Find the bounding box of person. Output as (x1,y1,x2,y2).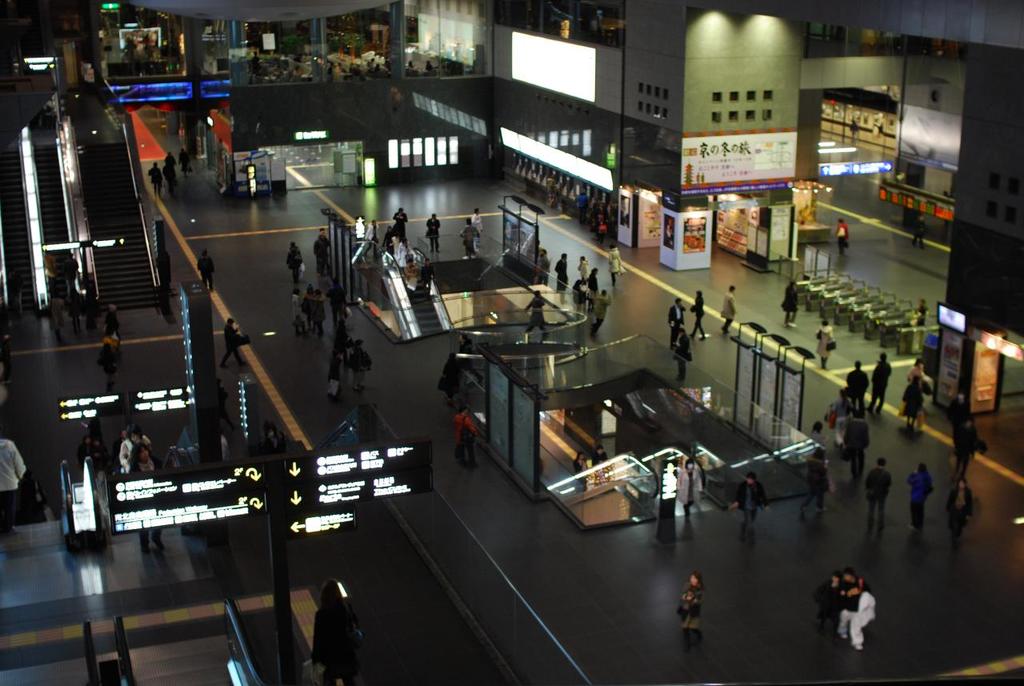
(330,323,346,353).
